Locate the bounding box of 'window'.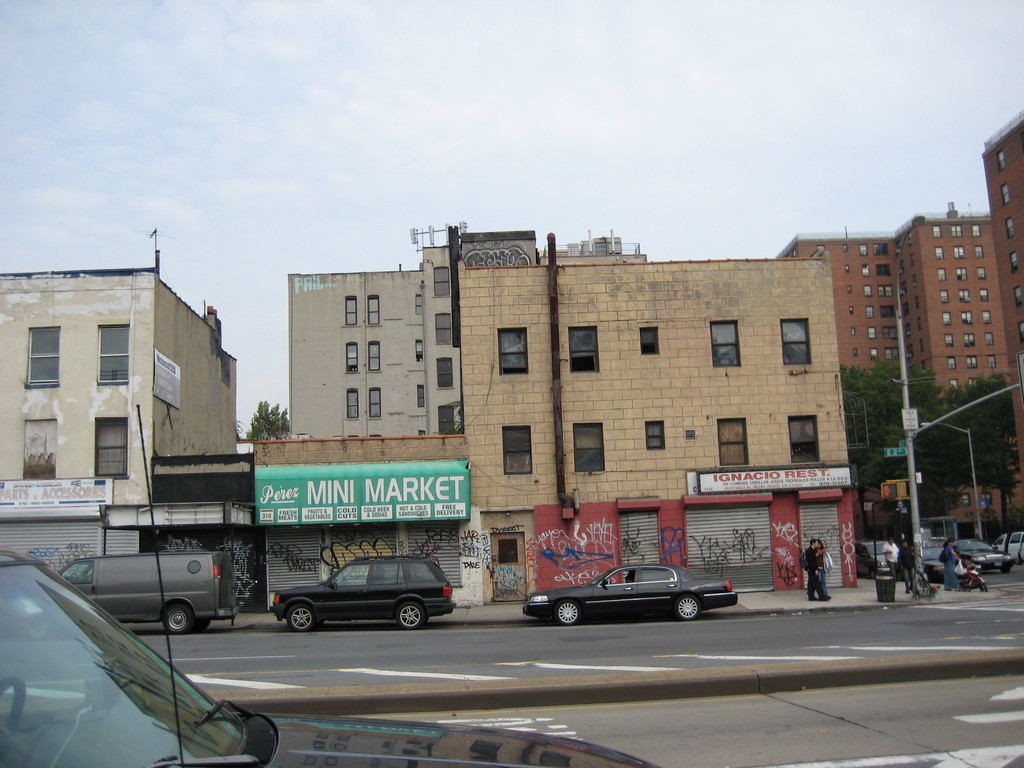
Bounding box: 435:312:454:346.
